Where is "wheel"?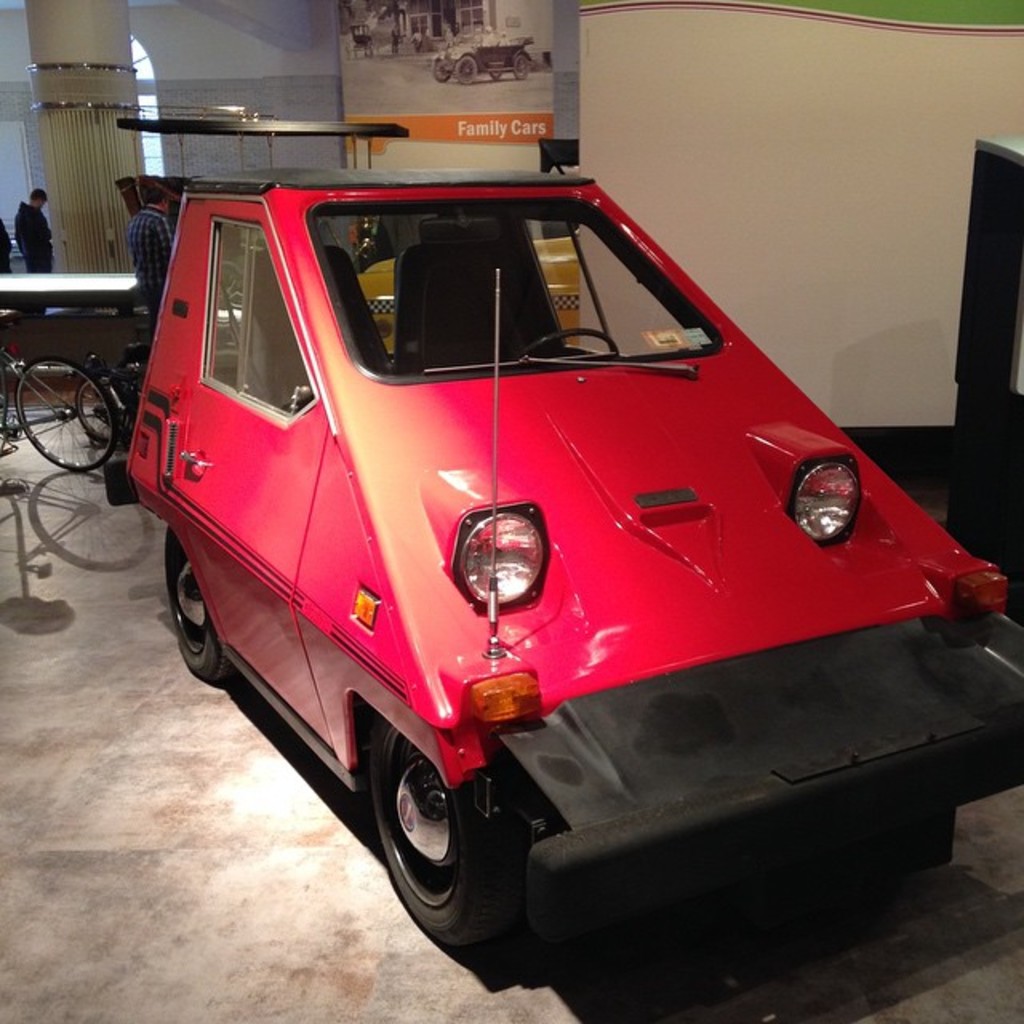
<box>360,730,528,949</box>.
